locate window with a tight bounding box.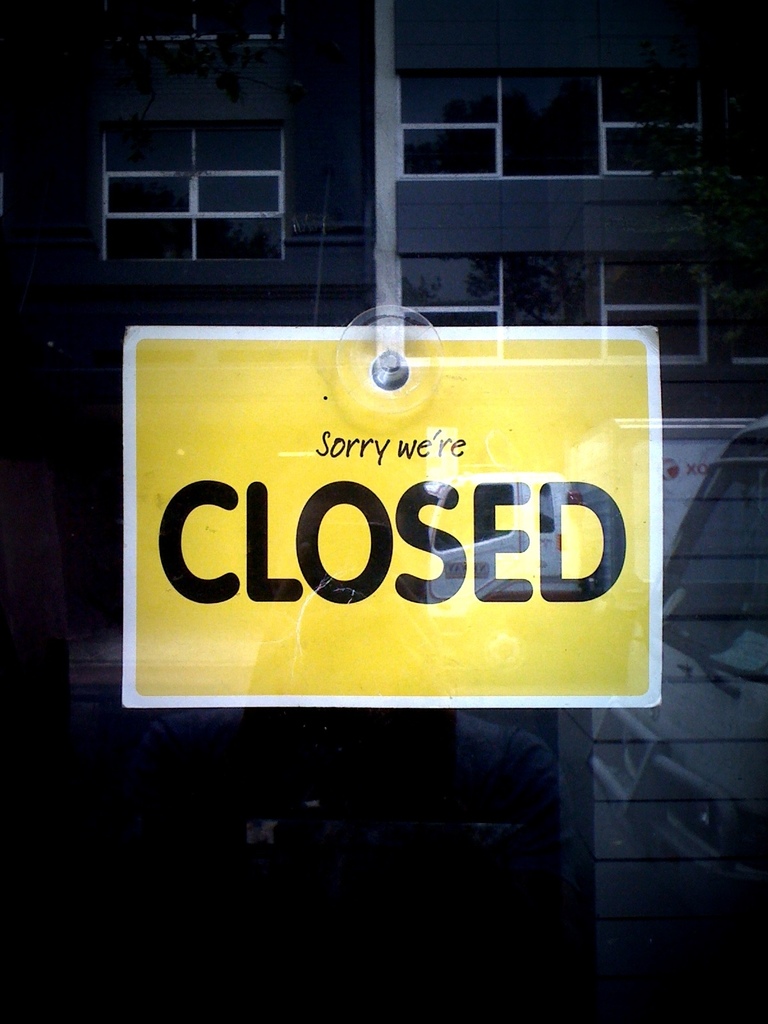
[394,69,712,166].
